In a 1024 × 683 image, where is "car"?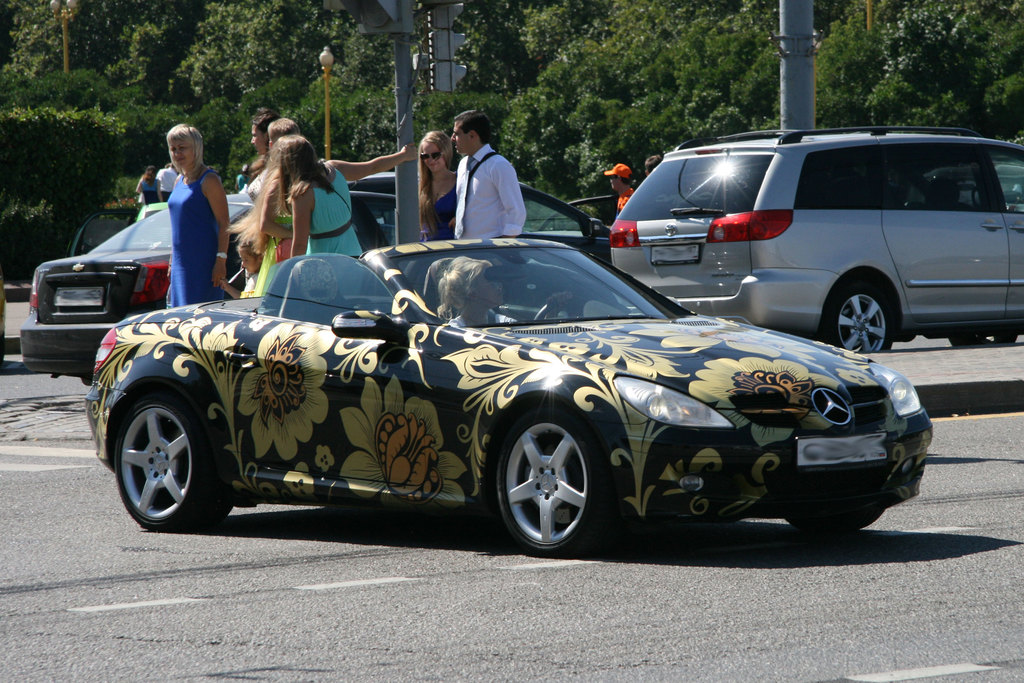
(x1=90, y1=233, x2=932, y2=555).
